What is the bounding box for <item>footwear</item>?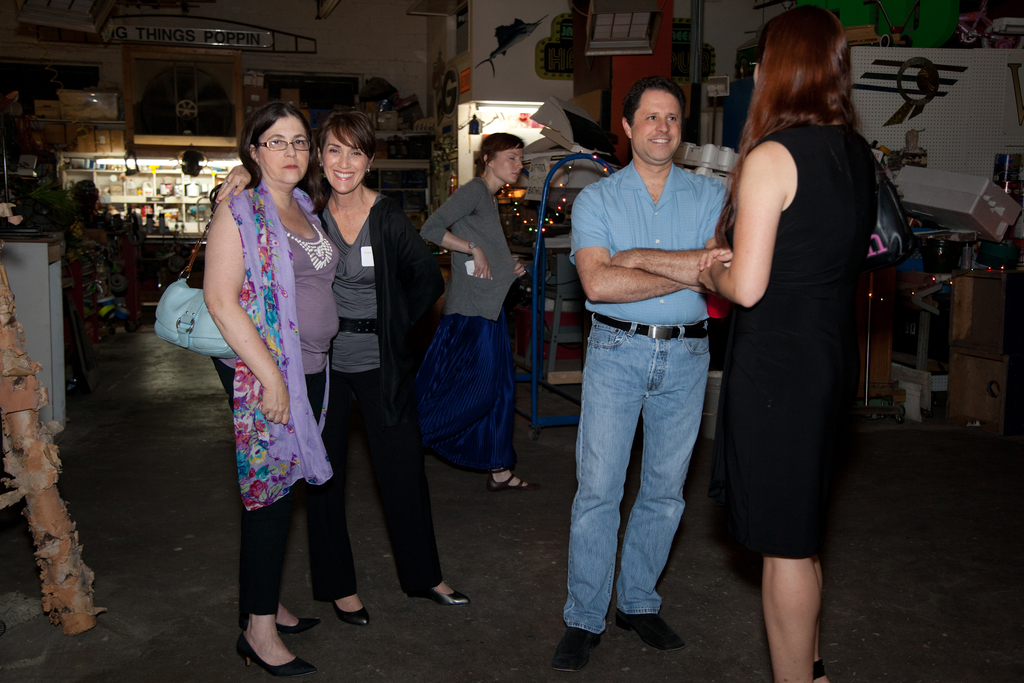
487/464/538/491.
